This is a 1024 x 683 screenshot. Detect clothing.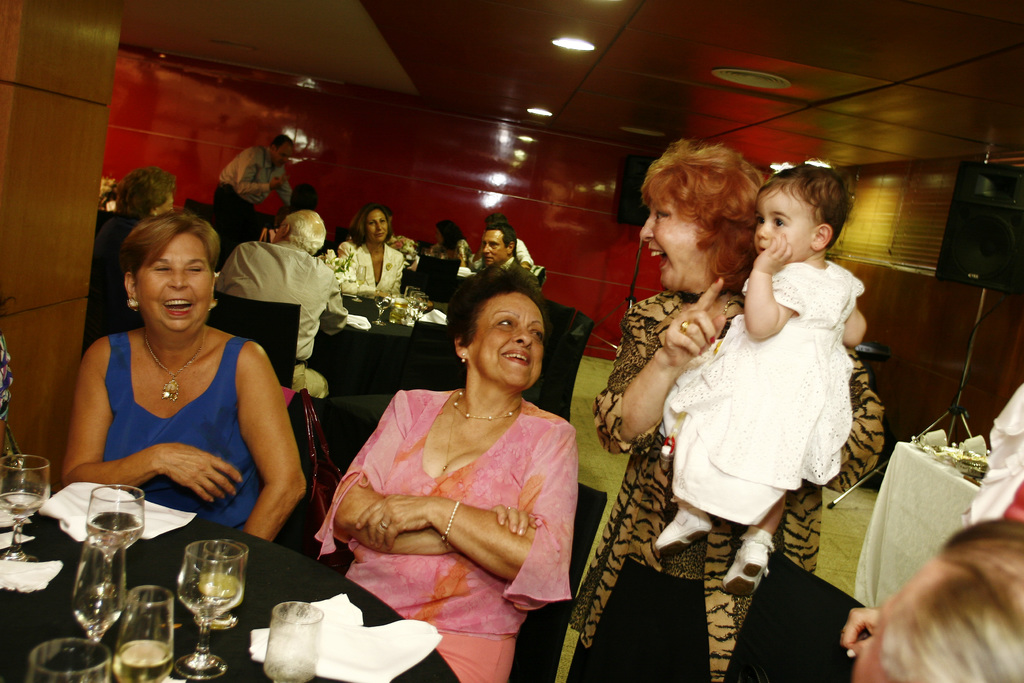
bbox=[945, 384, 1023, 531].
